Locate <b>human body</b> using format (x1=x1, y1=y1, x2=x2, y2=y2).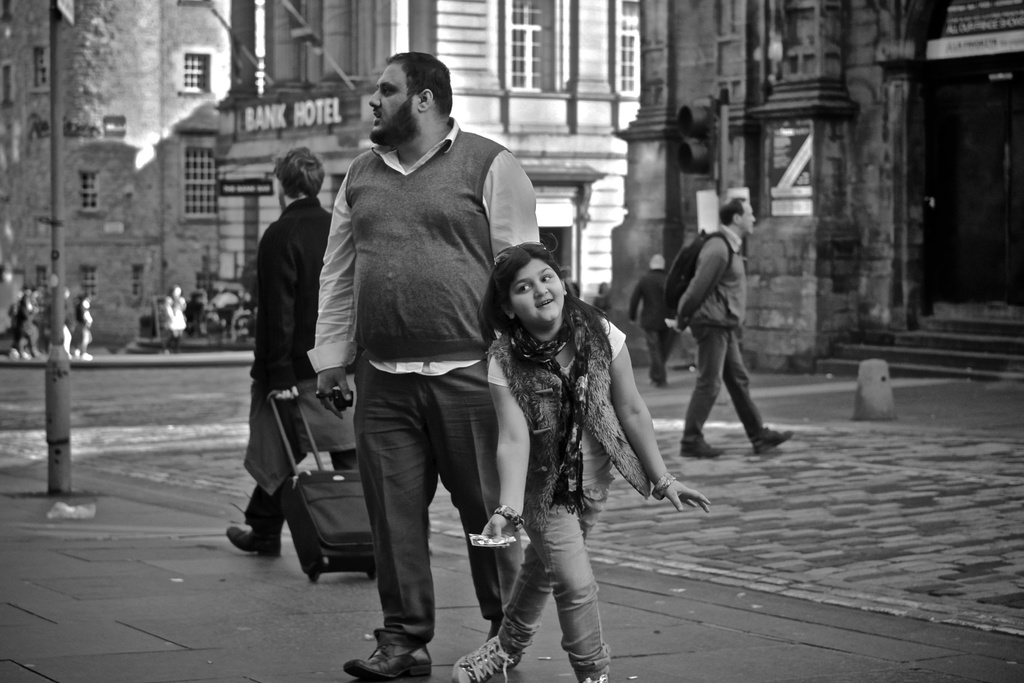
(x1=321, y1=32, x2=518, y2=666).
